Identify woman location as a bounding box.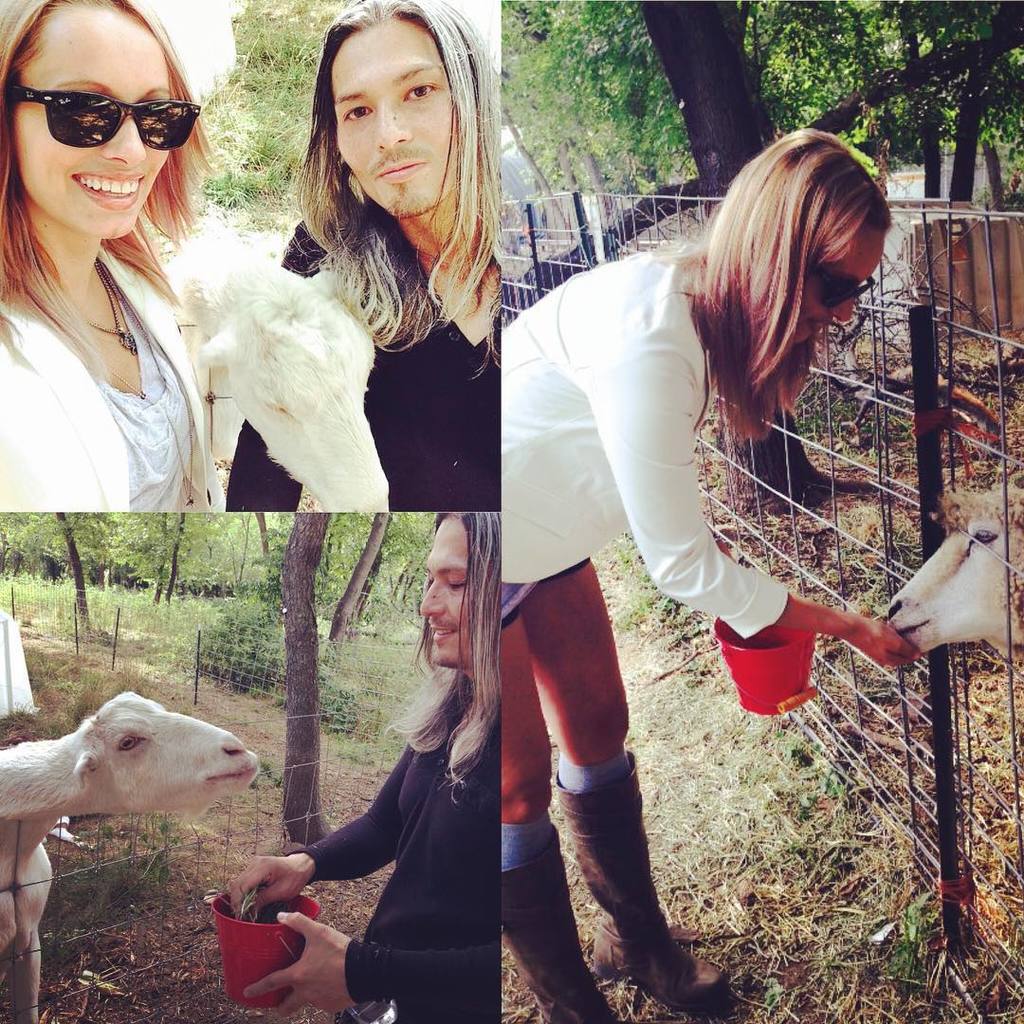
left=504, top=120, right=922, bottom=1023.
